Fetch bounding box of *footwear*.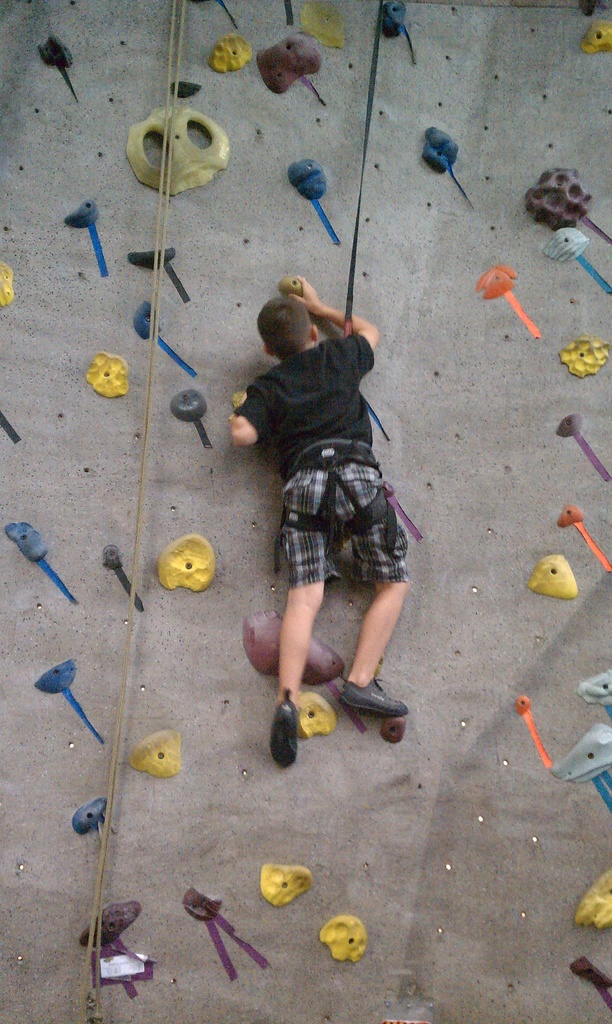
Bbox: (x1=332, y1=664, x2=407, y2=746).
